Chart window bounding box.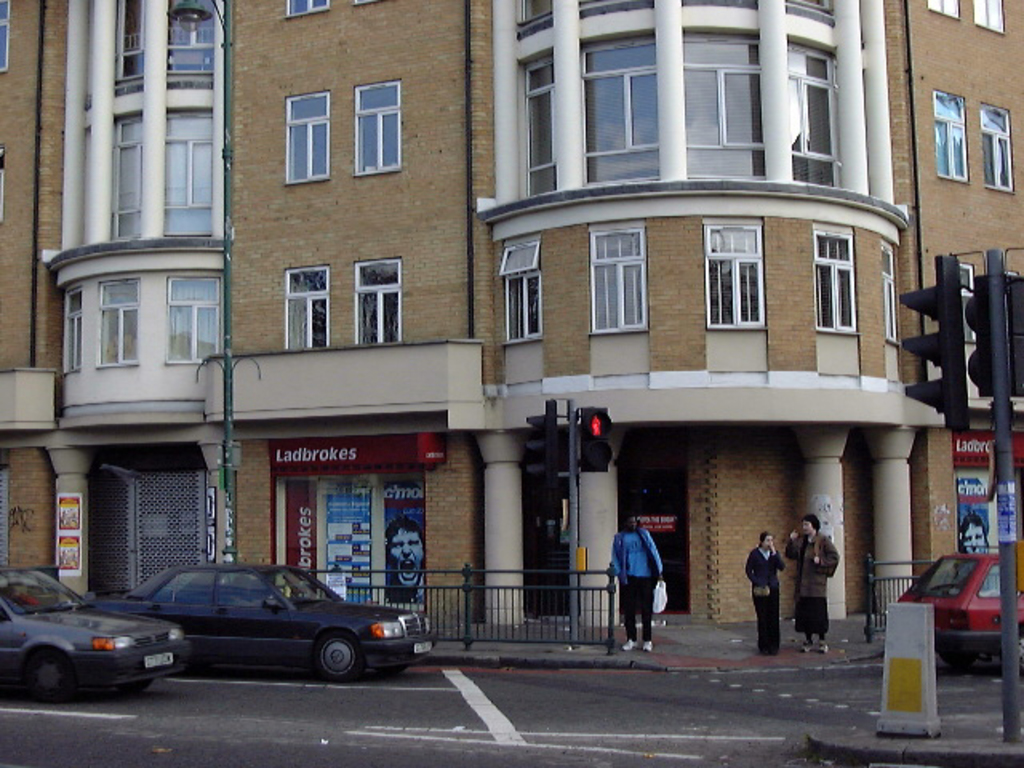
Charted: [976,0,1006,37].
